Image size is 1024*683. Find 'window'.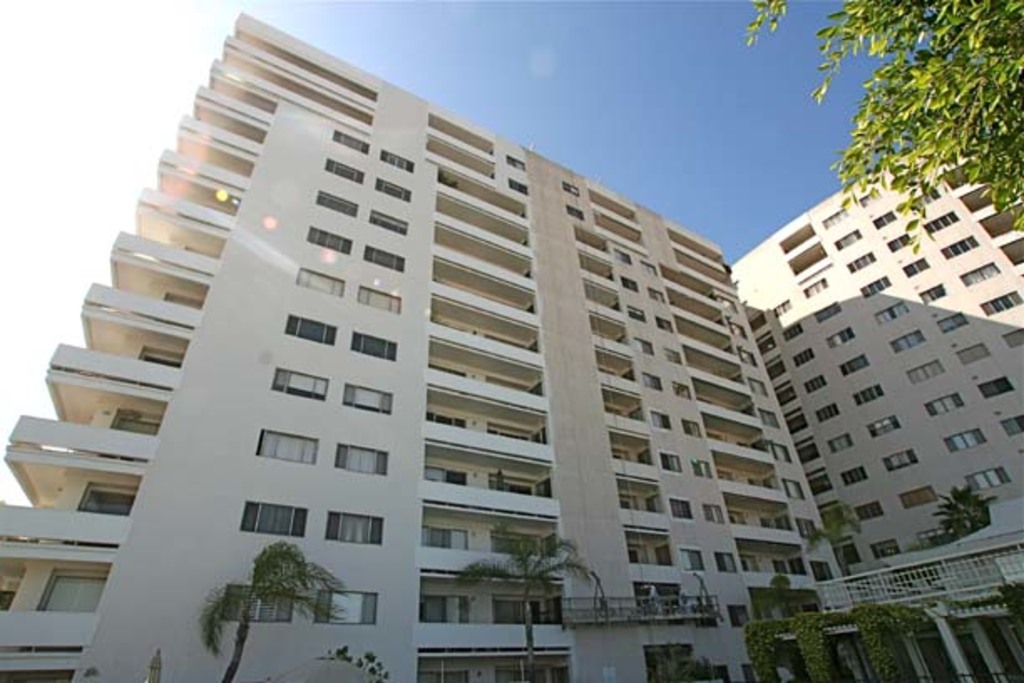
(883, 233, 910, 251).
